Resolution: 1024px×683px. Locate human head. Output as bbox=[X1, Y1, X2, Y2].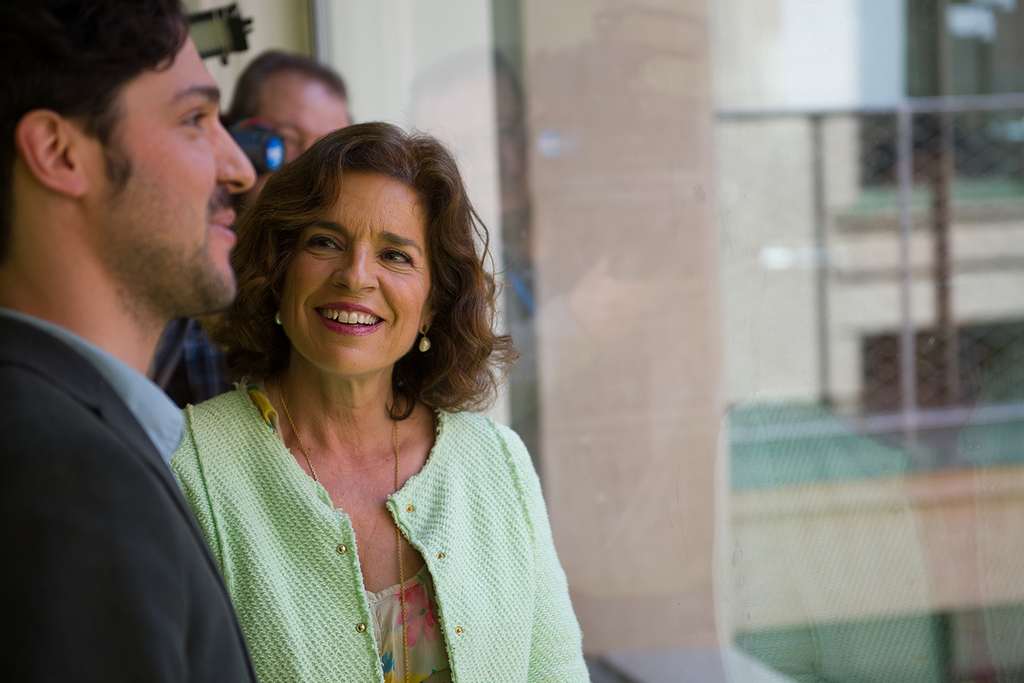
bbox=[29, 8, 235, 310].
